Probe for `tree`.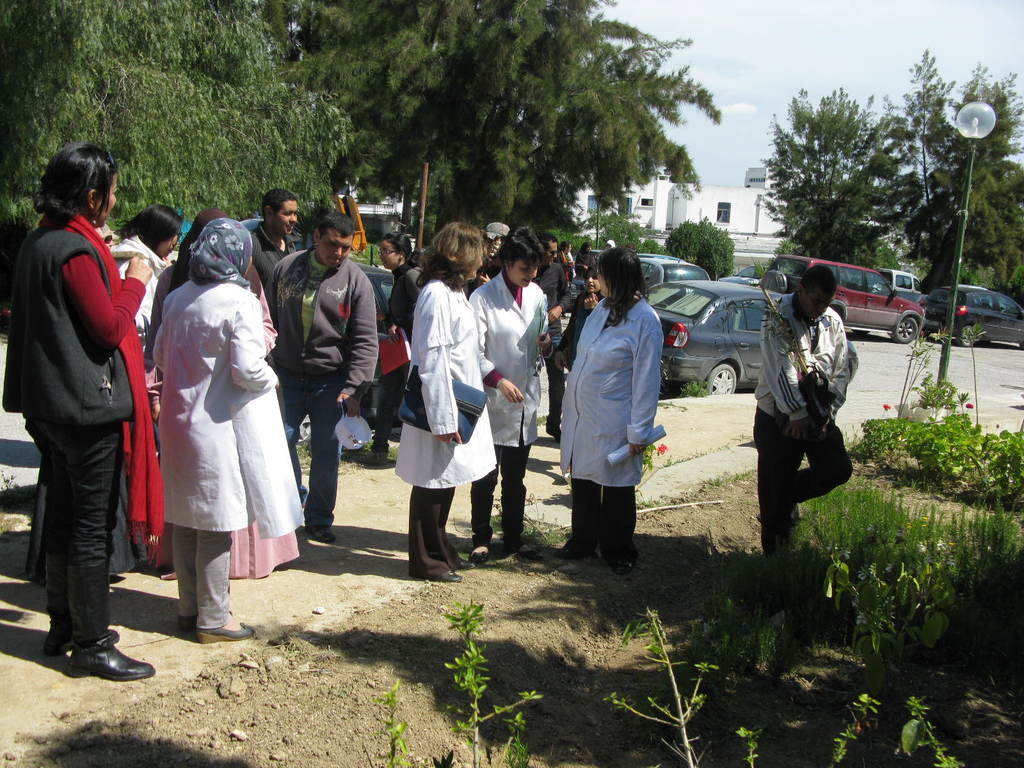
Probe result: select_region(664, 216, 737, 280).
